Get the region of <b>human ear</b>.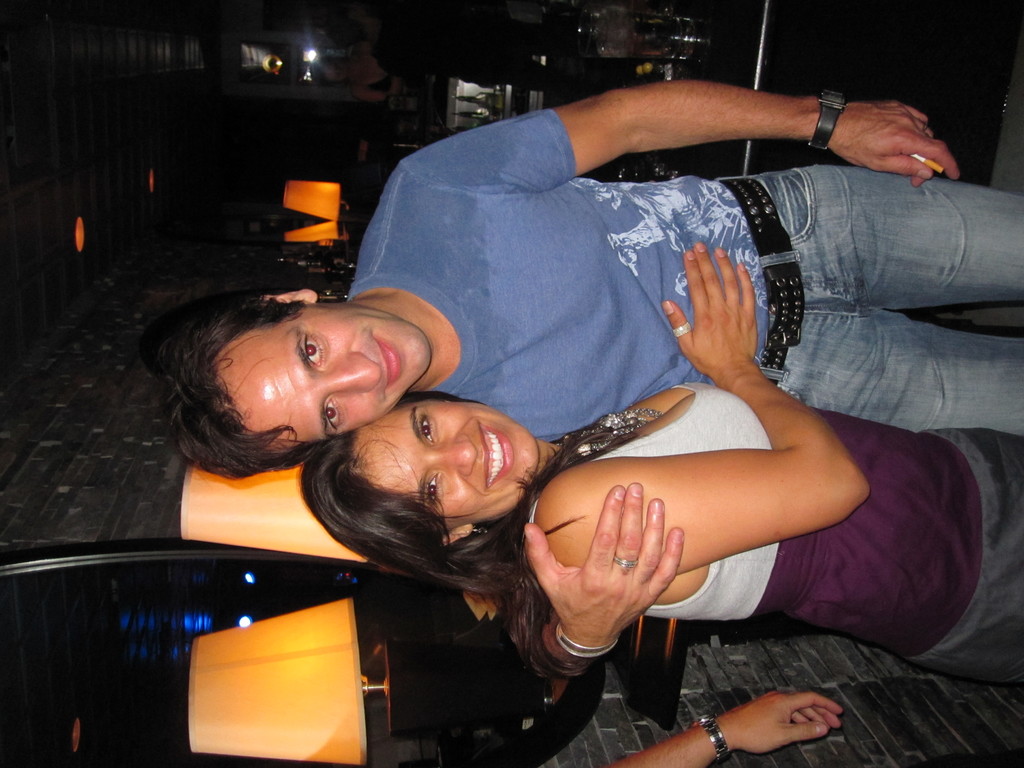
rect(439, 522, 475, 545).
